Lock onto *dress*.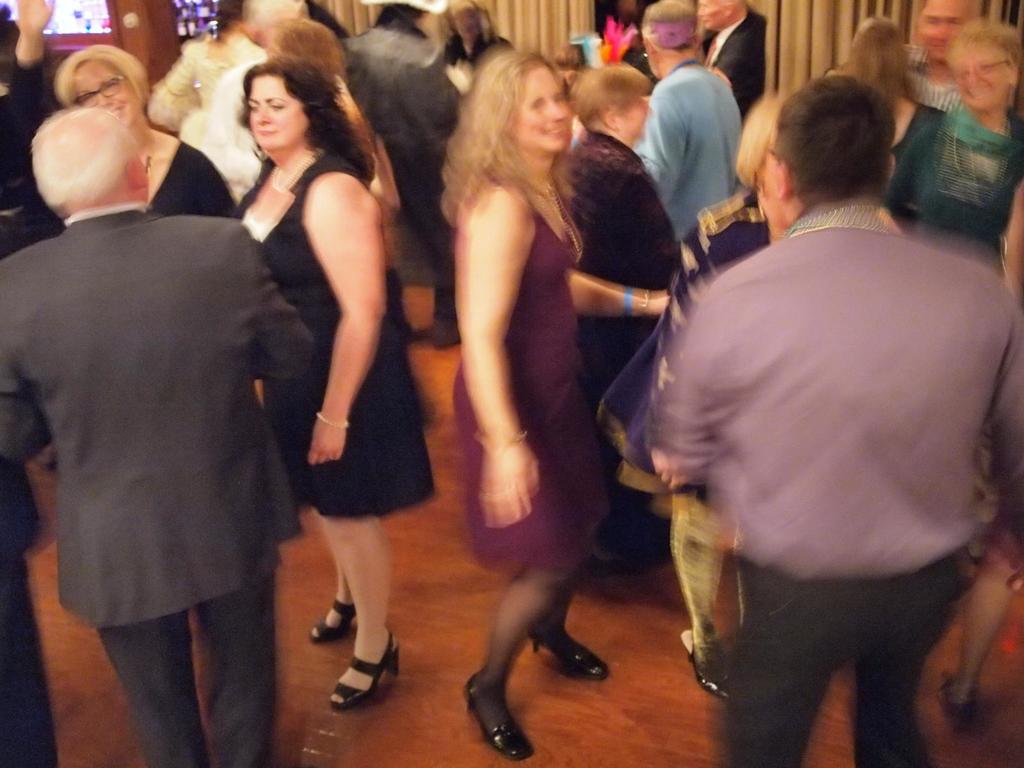
Locked: (460,180,616,573).
